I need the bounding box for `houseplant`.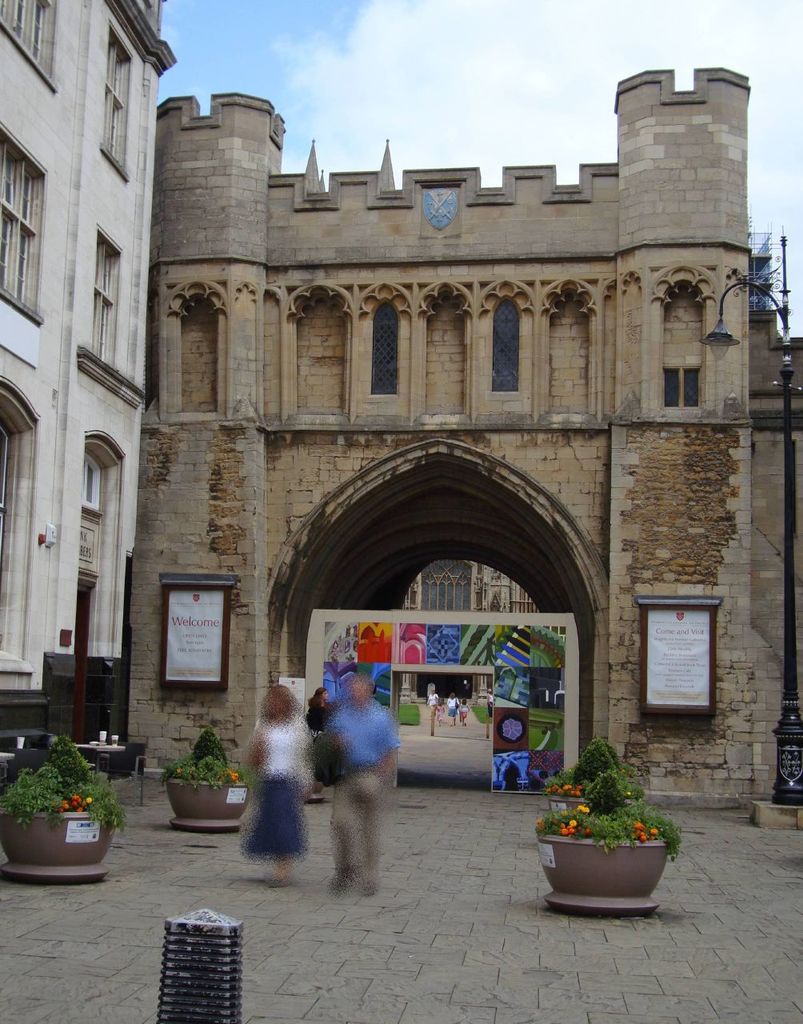
Here it is: [left=540, top=733, right=640, bottom=821].
